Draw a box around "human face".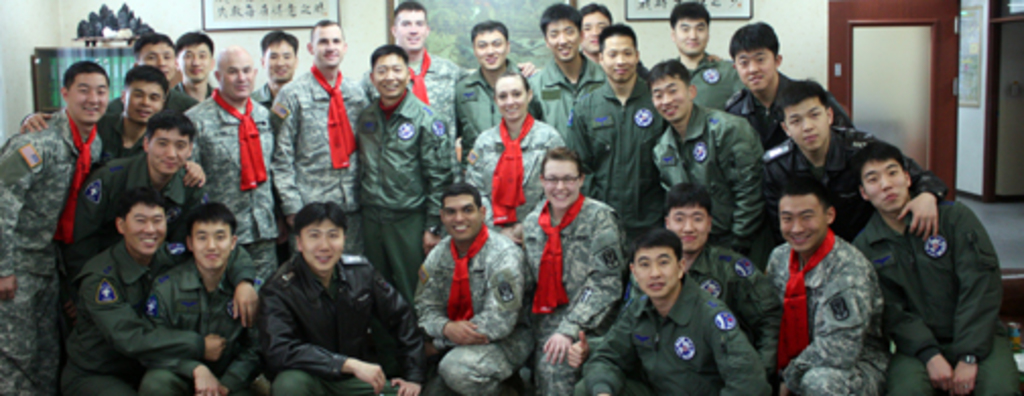
668,201,703,248.
